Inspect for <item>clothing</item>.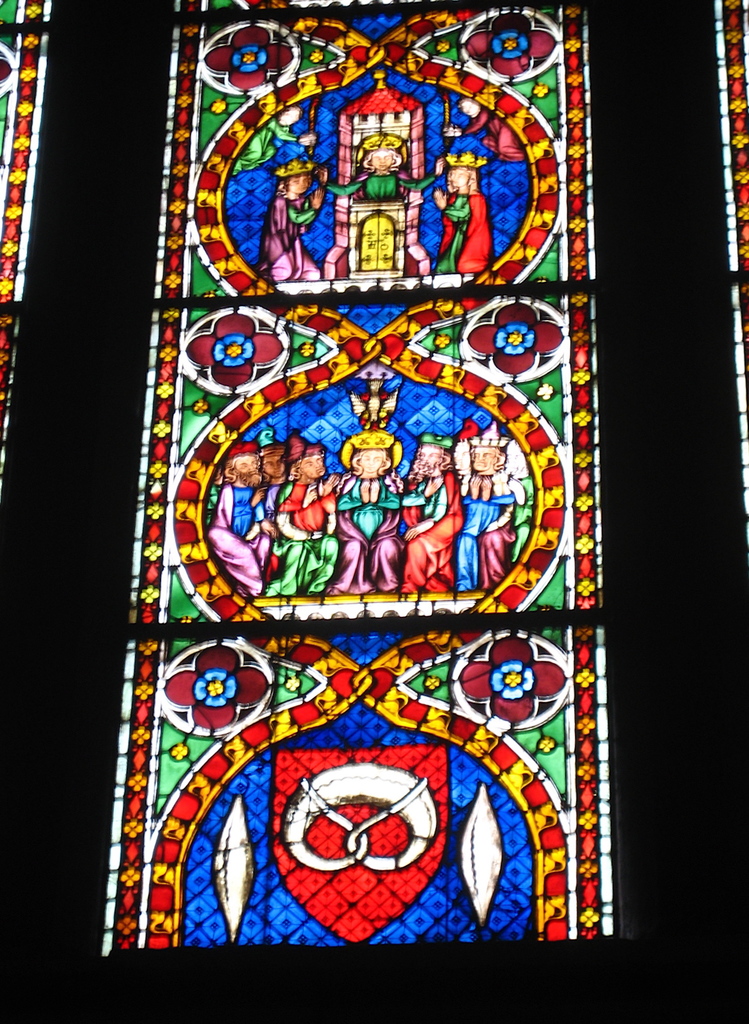
Inspection: (259,150,335,257).
